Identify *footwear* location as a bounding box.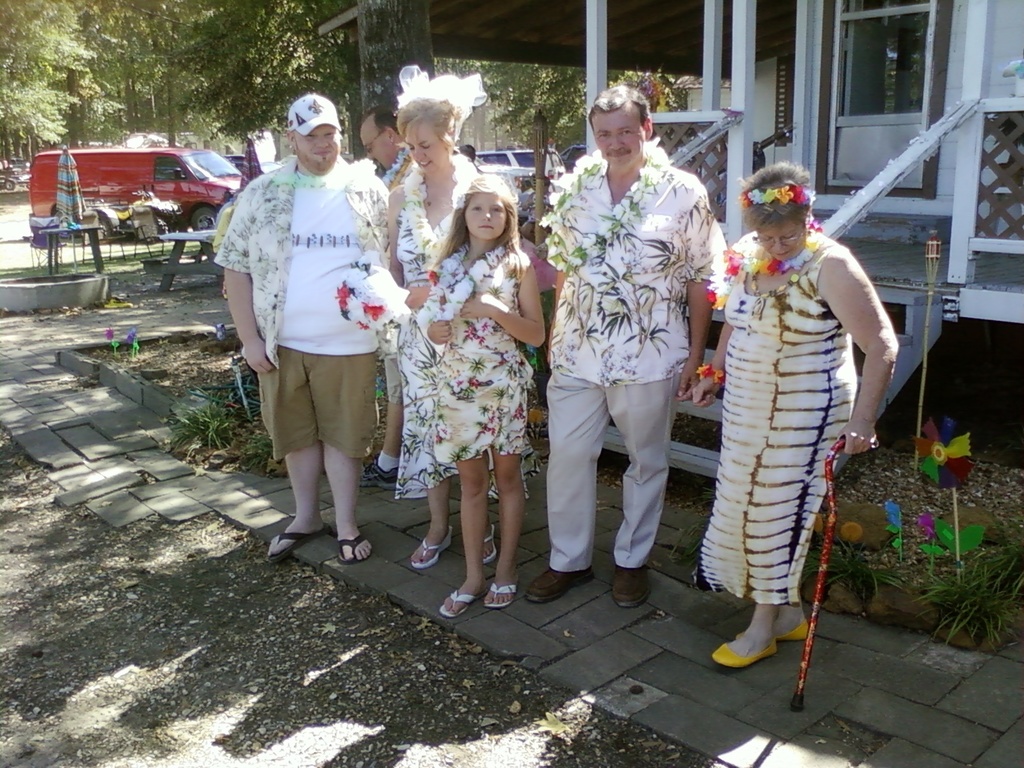
detection(779, 615, 808, 640).
